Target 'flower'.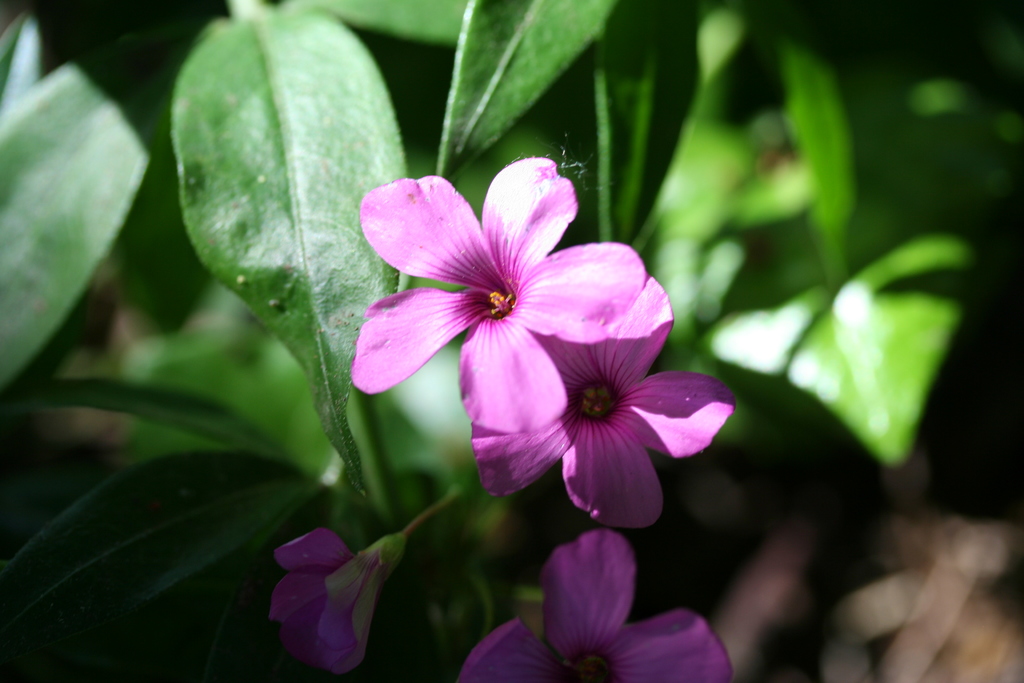
Target region: x1=268 y1=525 x2=408 y2=677.
